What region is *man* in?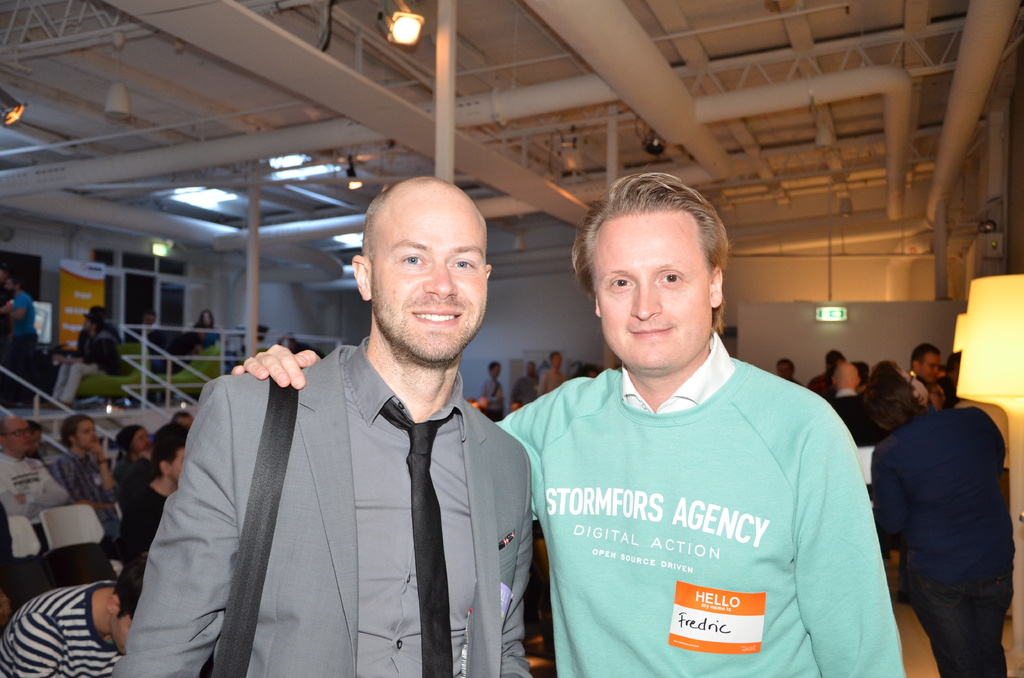
917:346:948:408.
